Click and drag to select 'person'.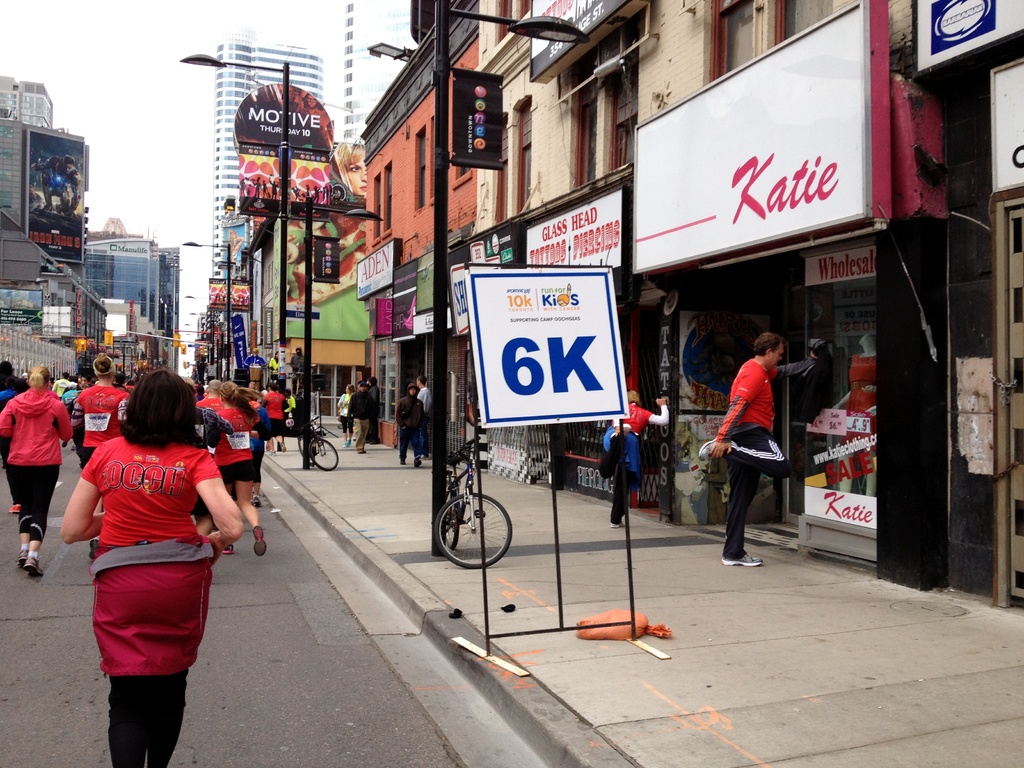
Selection: x1=342 y1=378 x2=374 y2=451.
